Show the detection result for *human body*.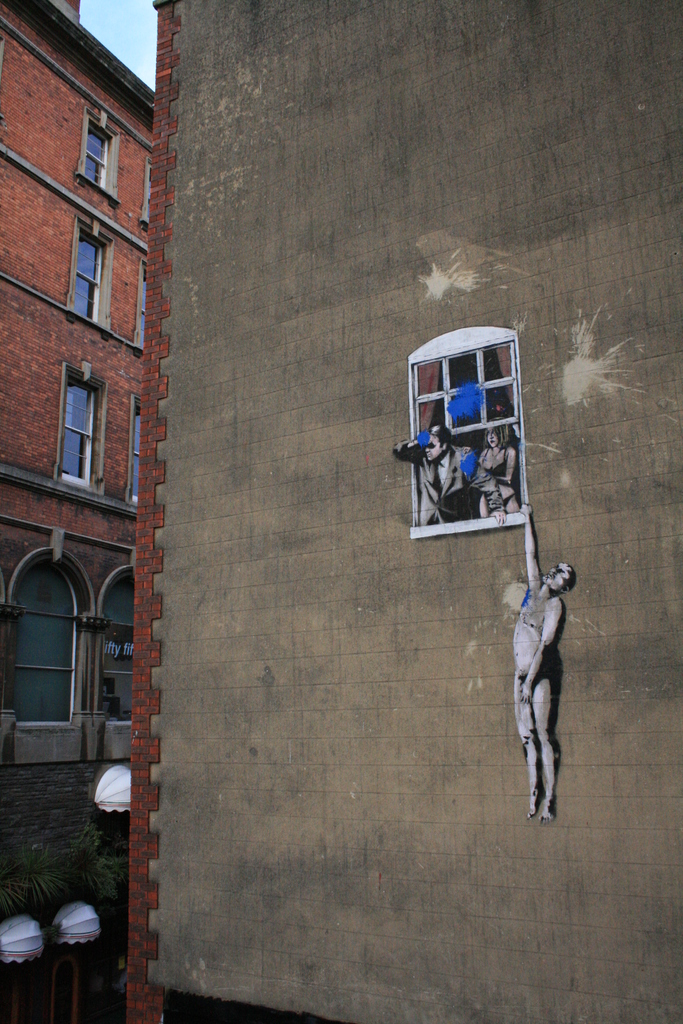
BBox(495, 557, 593, 841).
